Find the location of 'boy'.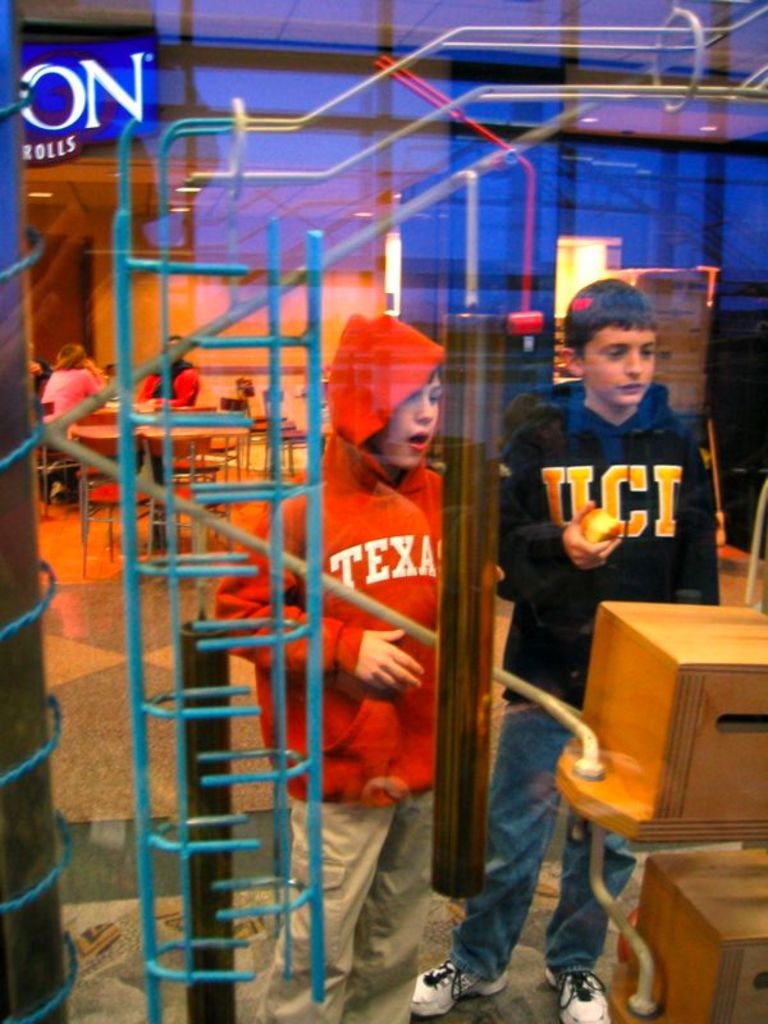
Location: <region>416, 265, 722, 1023</region>.
